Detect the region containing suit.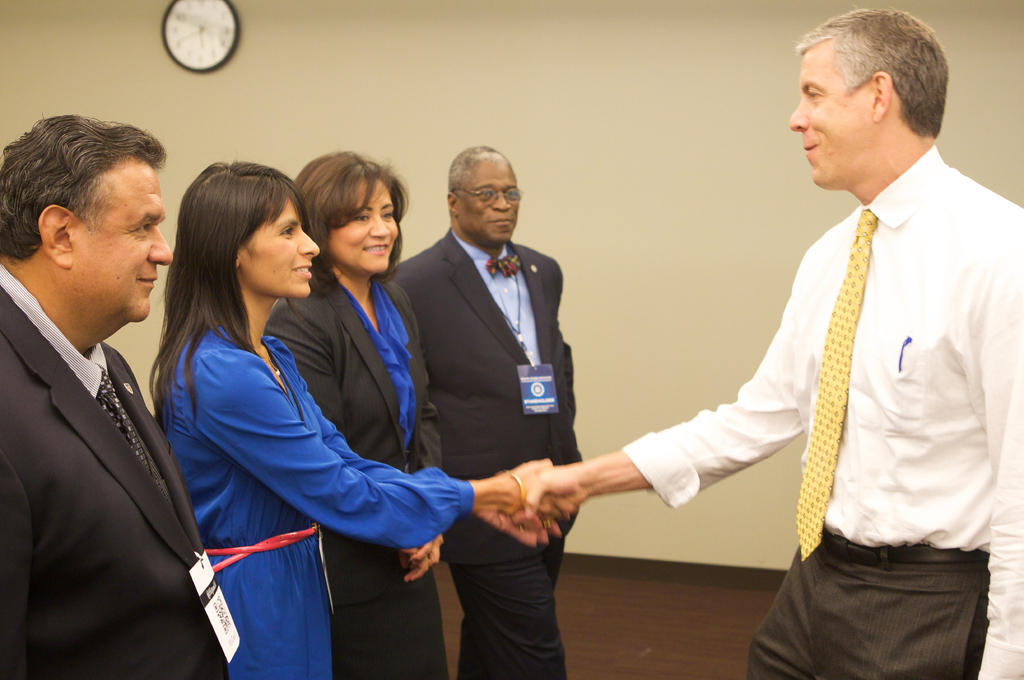
rect(0, 281, 206, 679).
